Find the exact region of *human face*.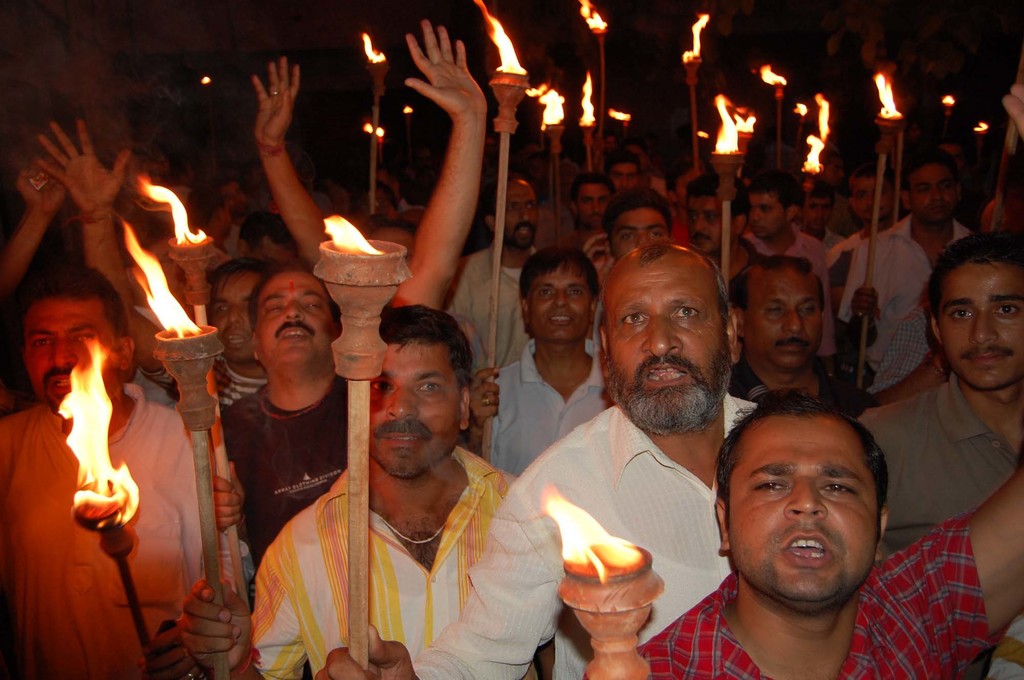
Exact region: crop(730, 413, 878, 603).
